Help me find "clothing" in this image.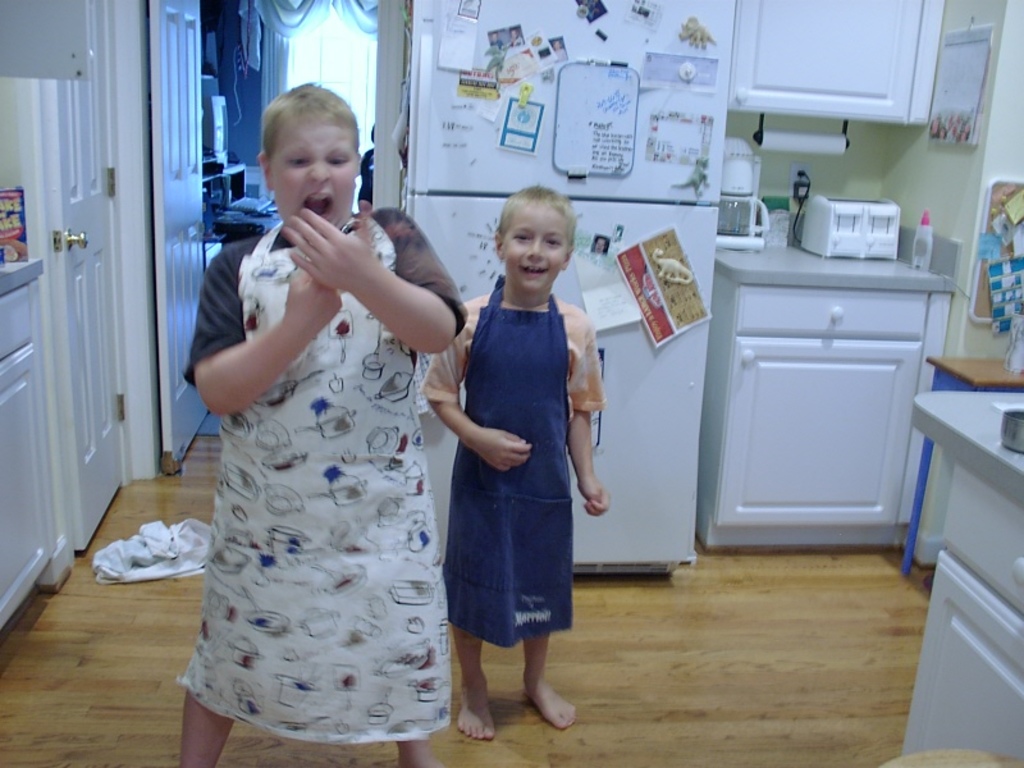
Found it: bbox=(422, 275, 607, 655).
